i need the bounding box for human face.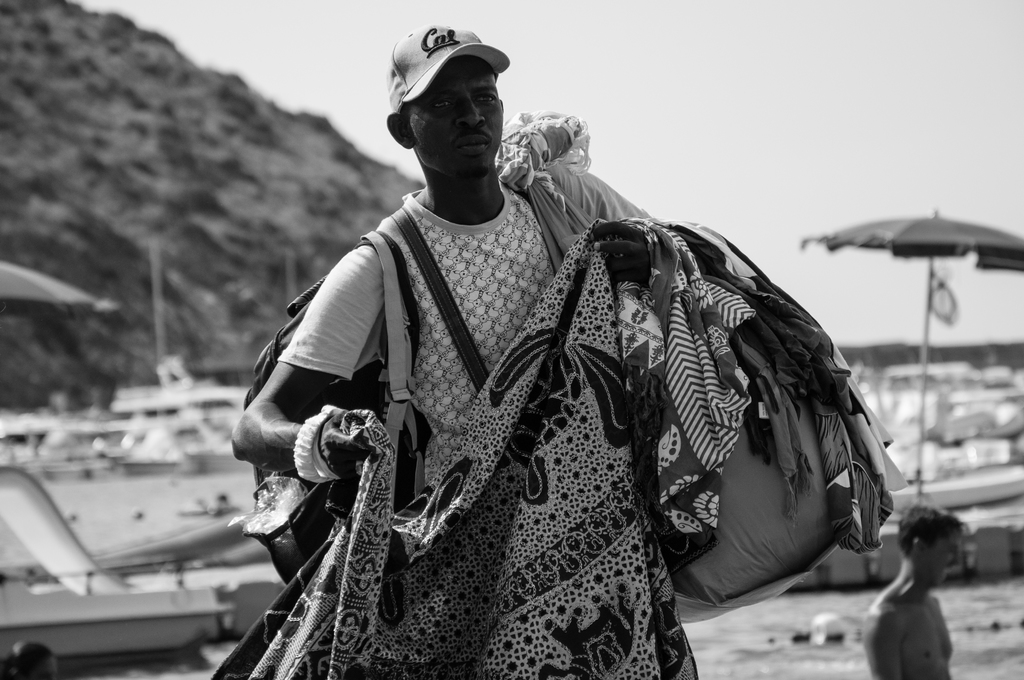
Here it is: x1=931, y1=530, x2=964, y2=591.
